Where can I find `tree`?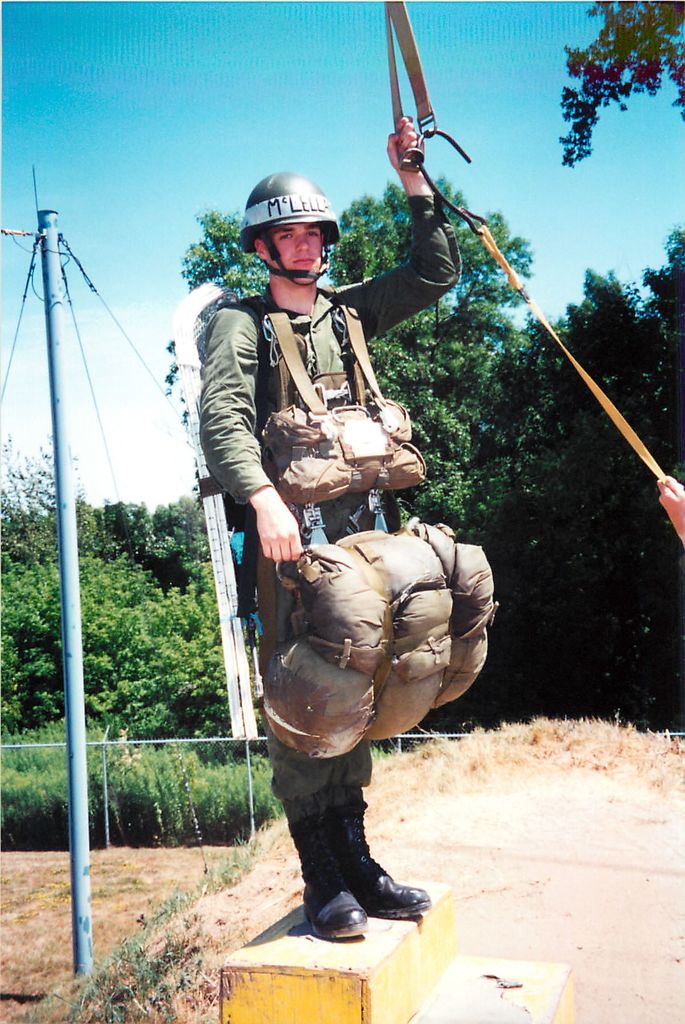
You can find it at [0,421,281,757].
